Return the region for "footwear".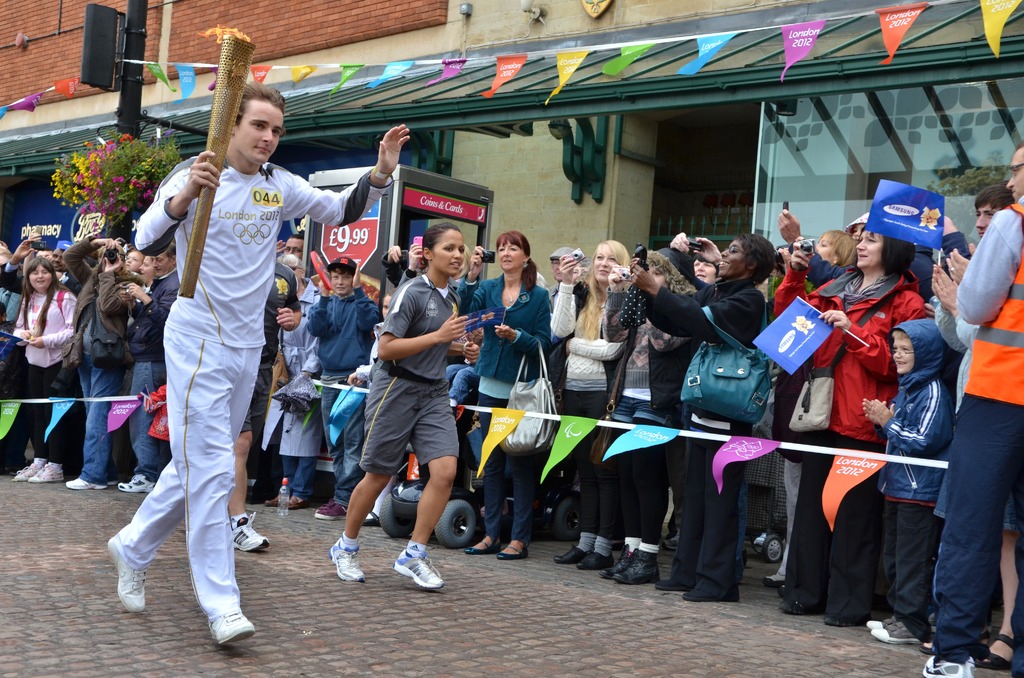
<region>780, 595, 829, 620</region>.
